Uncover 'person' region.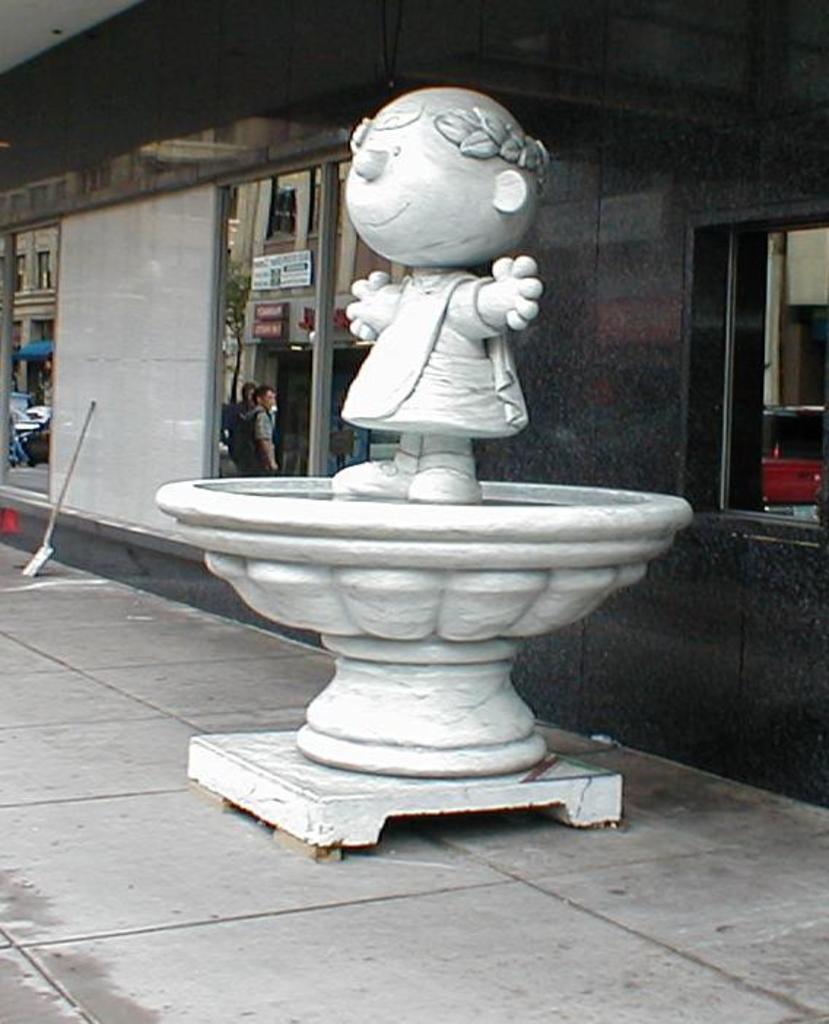
Uncovered: [328, 83, 547, 502].
